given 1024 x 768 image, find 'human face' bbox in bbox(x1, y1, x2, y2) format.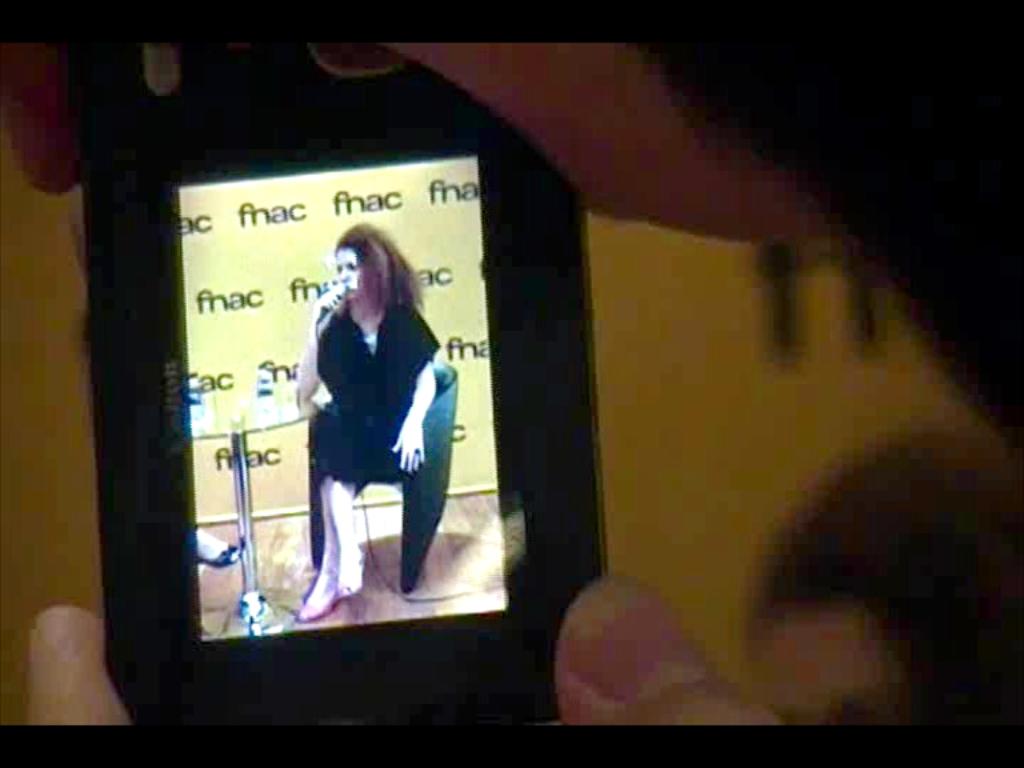
bbox(333, 252, 359, 301).
